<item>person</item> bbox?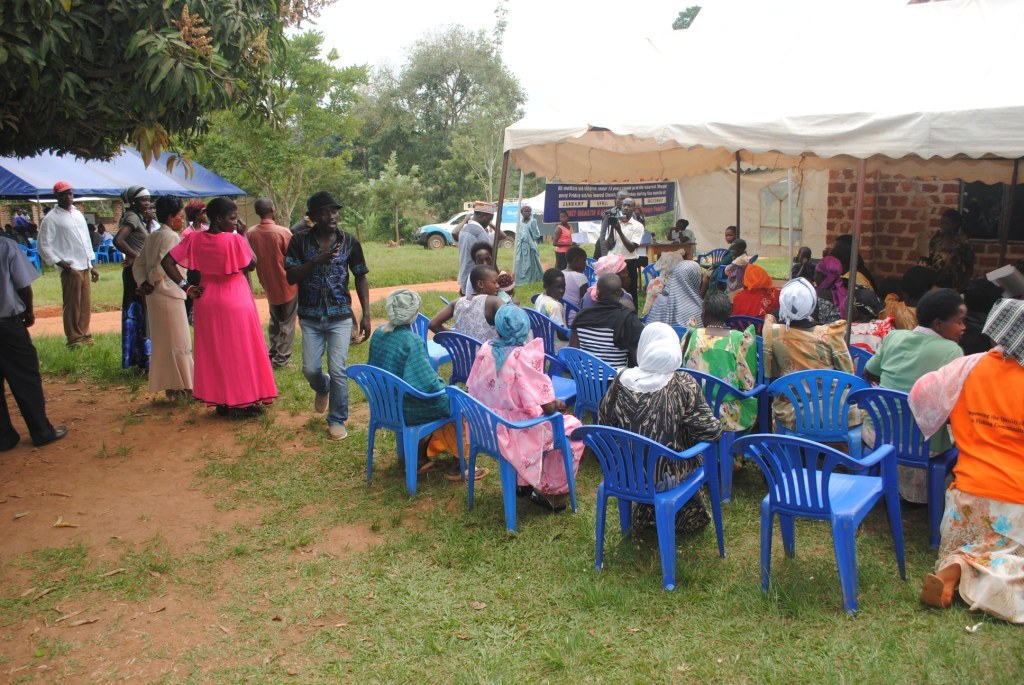
BBox(175, 198, 216, 302)
